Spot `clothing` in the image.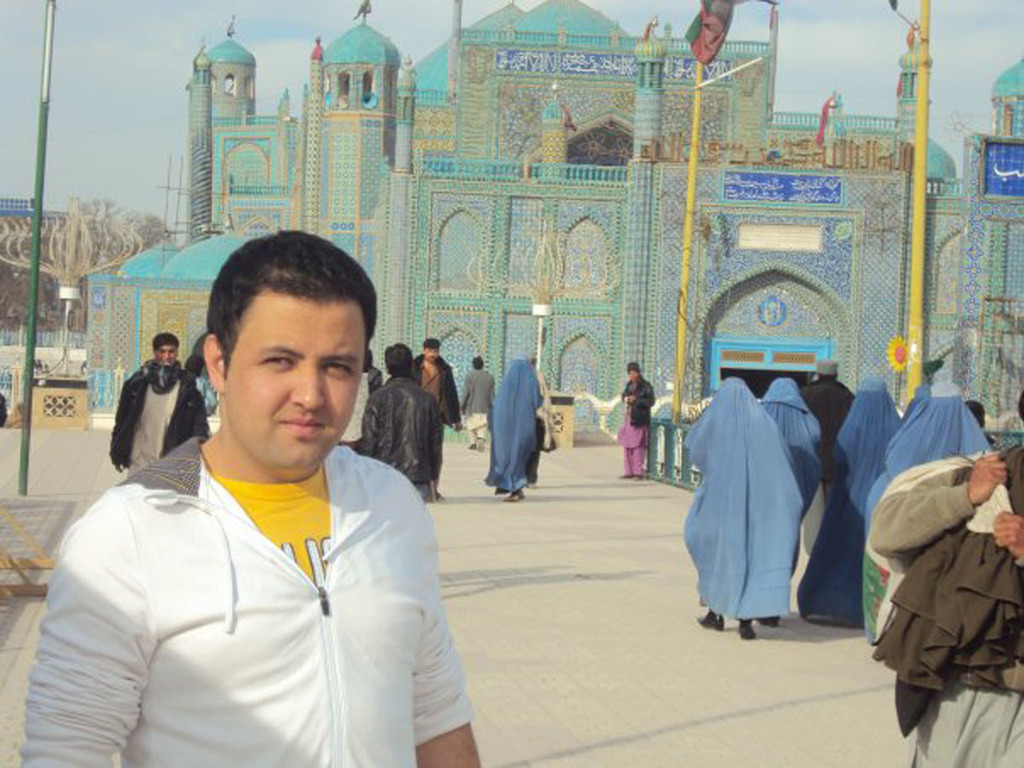
`clothing` found at pyautogui.locateOnScreen(678, 370, 807, 631).
